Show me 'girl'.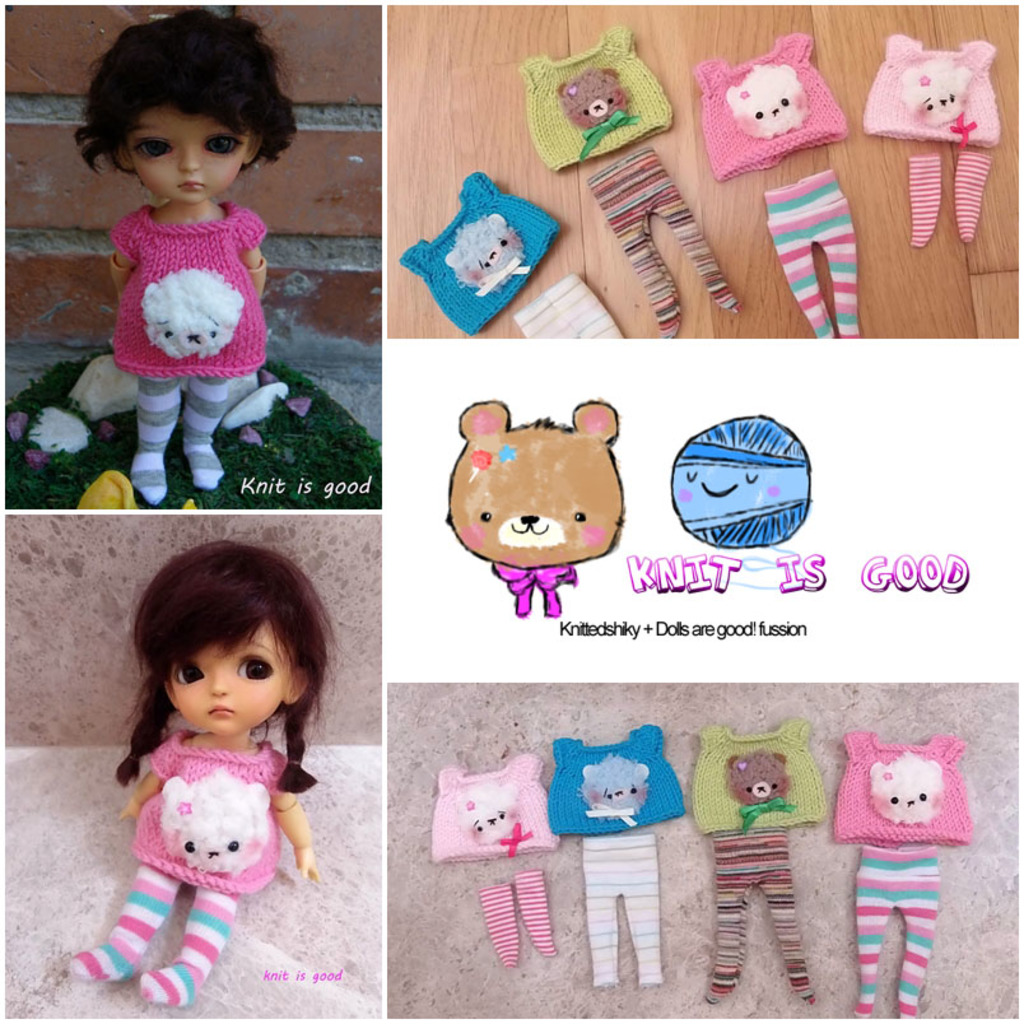
'girl' is here: Rect(75, 9, 297, 504).
